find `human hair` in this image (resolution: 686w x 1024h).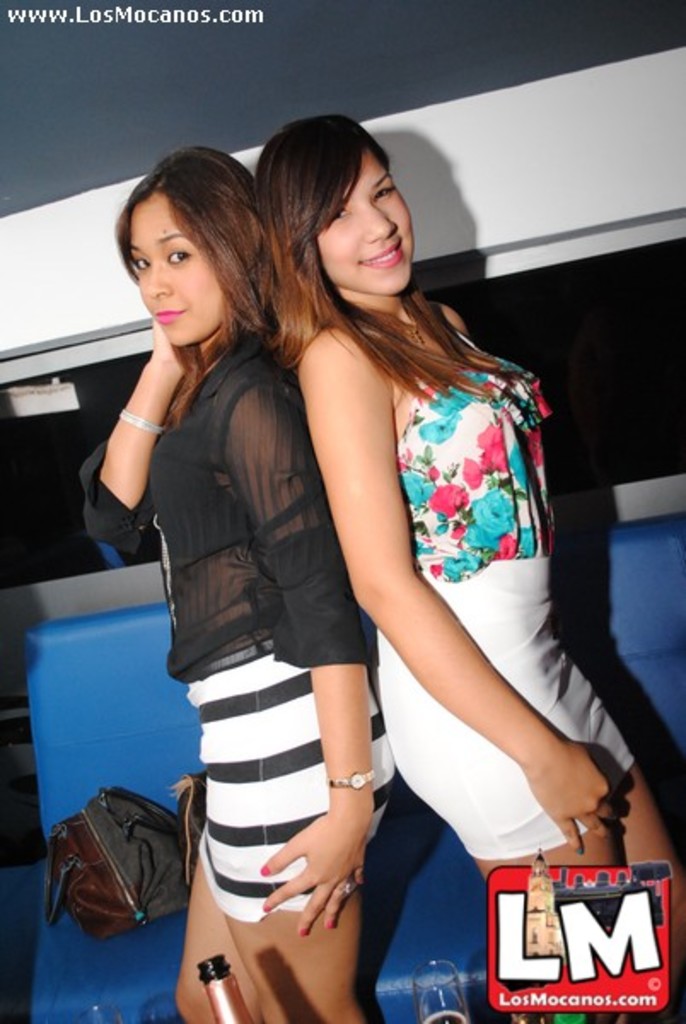
[left=126, top=152, right=288, bottom=340].
